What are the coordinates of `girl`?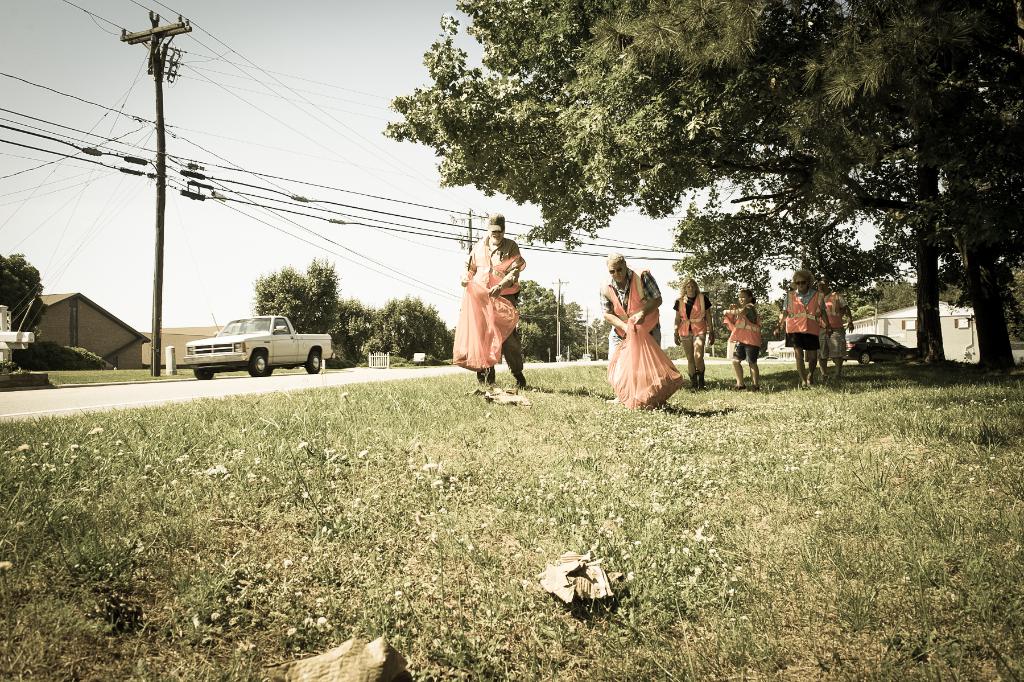
detection(673, 279, 714, 392).
